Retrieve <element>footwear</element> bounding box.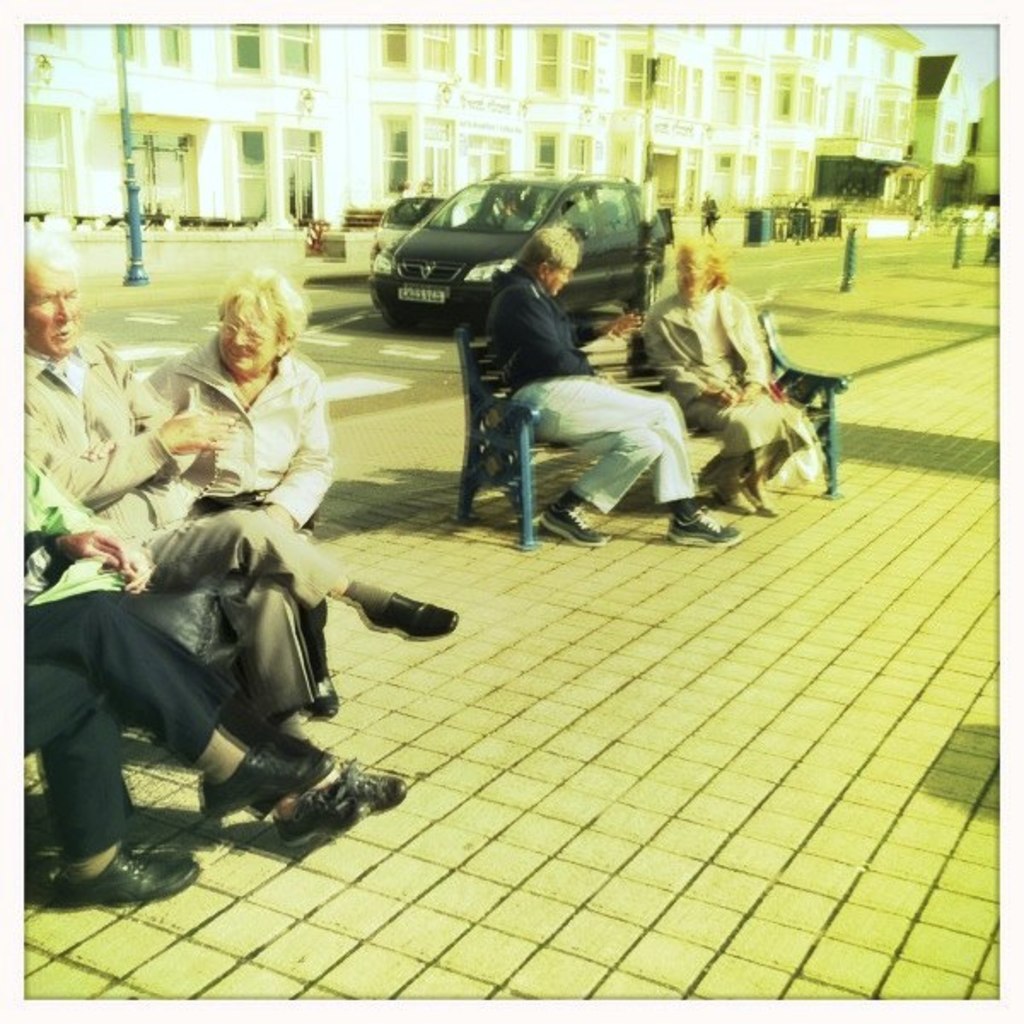
Bounding box: [360,589,457,635].
